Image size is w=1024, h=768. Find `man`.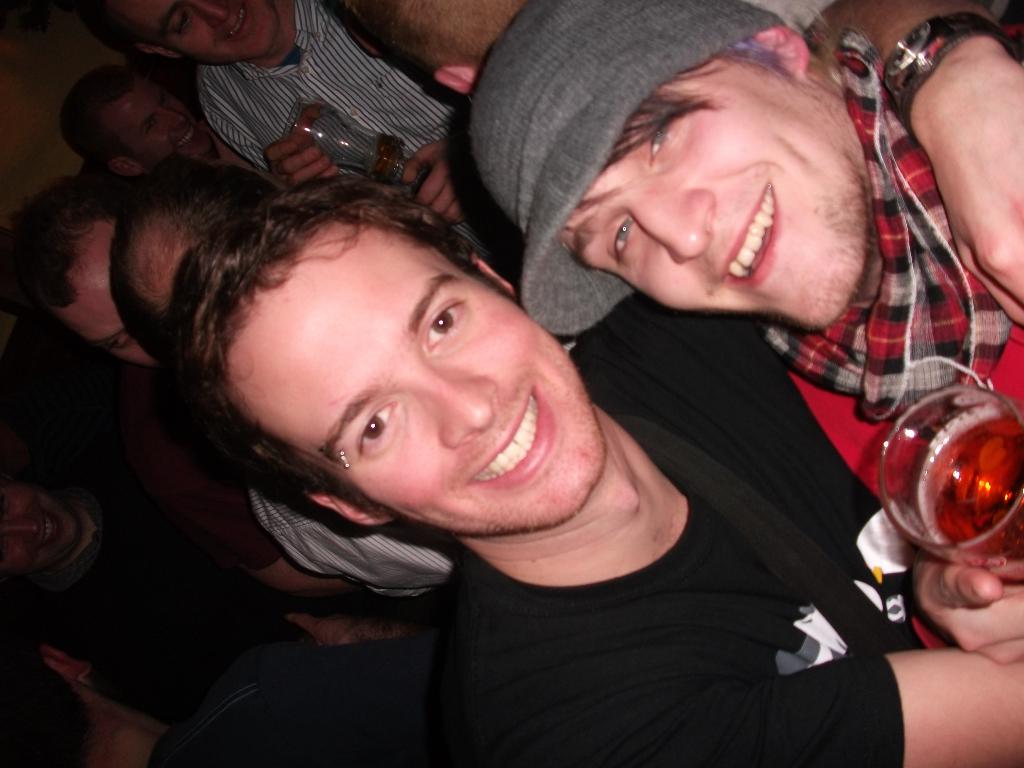
52/61/253/175.
